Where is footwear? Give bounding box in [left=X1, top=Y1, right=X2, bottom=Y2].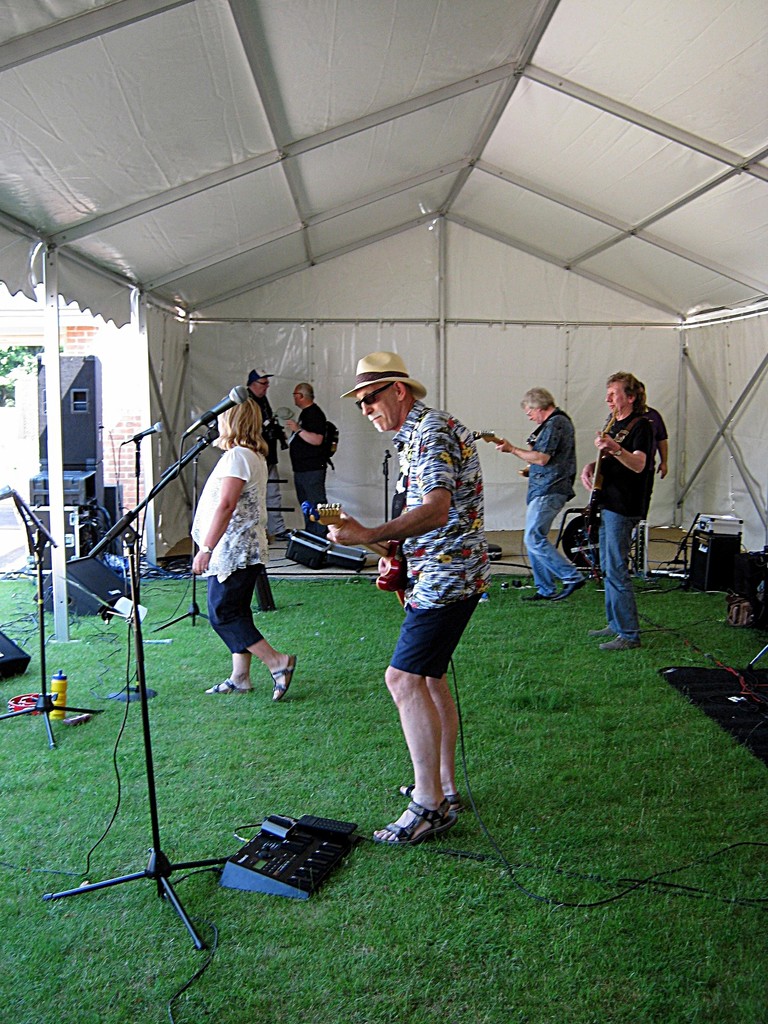
[left=197, top=672, right=262, bottom=697].
